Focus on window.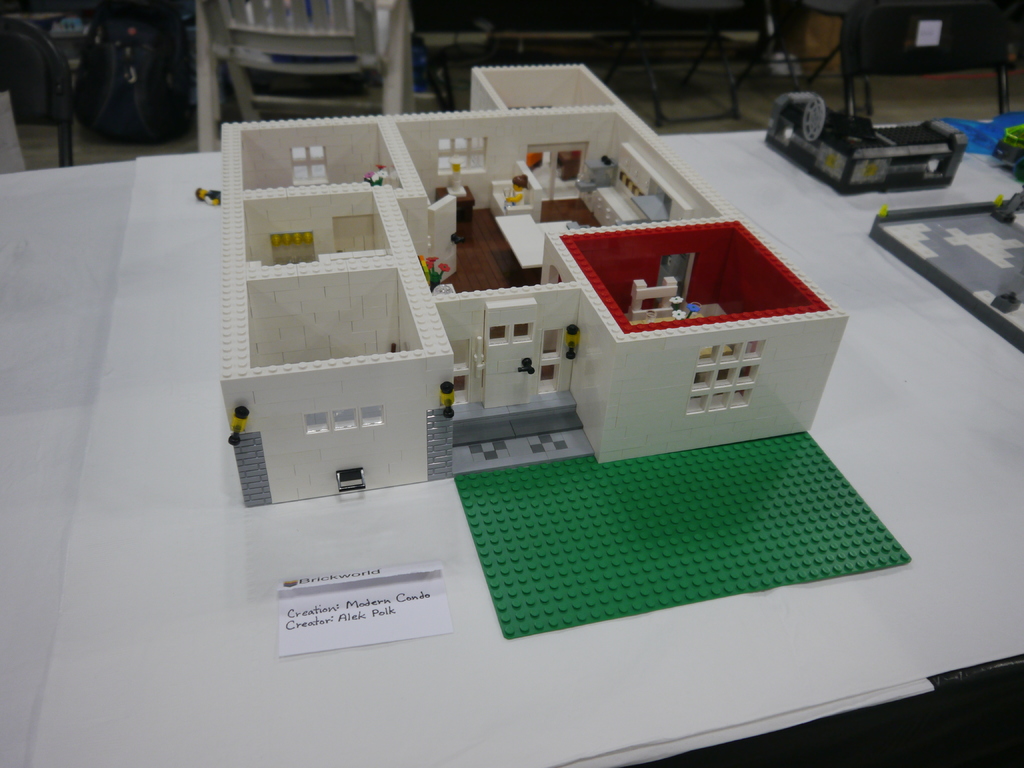
Focused at {"x1": 687, "y1": 340, "x2": 763, "y2": 415}.
